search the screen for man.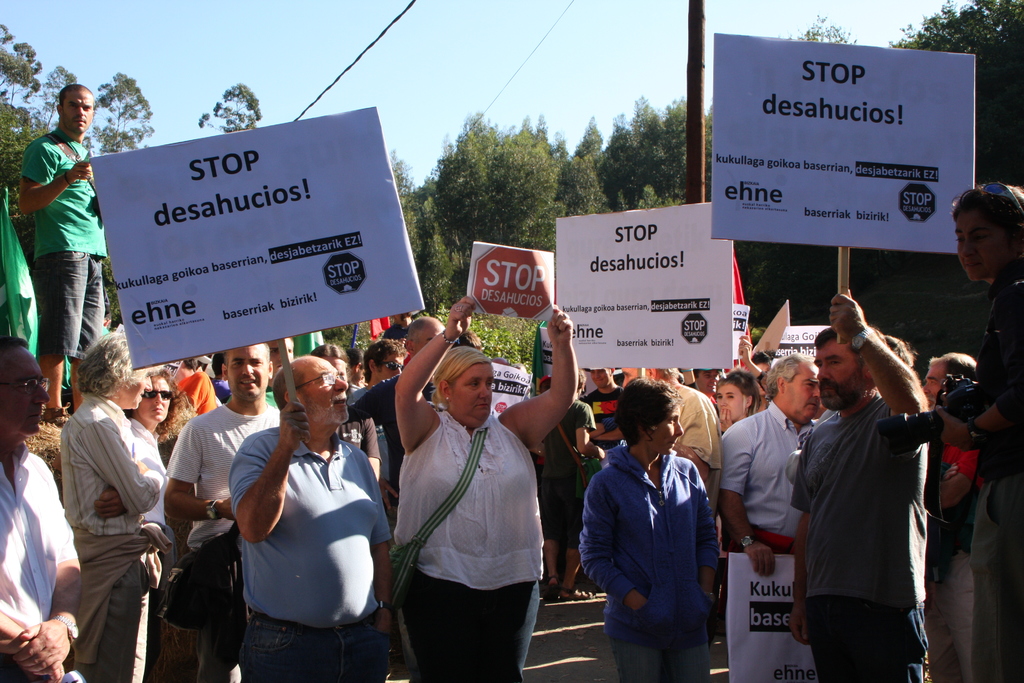
Found at [58, 331, 165, 682].
